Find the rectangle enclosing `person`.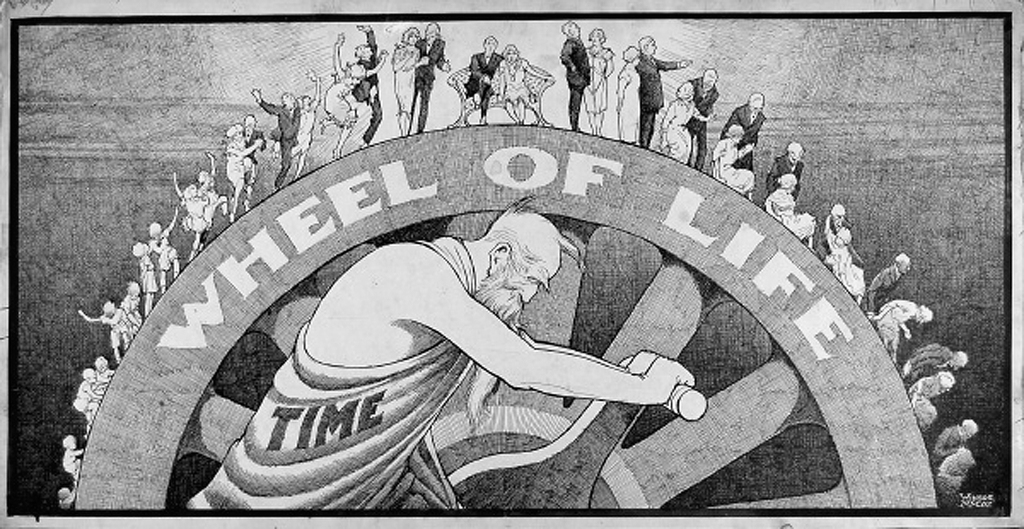
x1=584 y1=26 x2=616 y2=134.
